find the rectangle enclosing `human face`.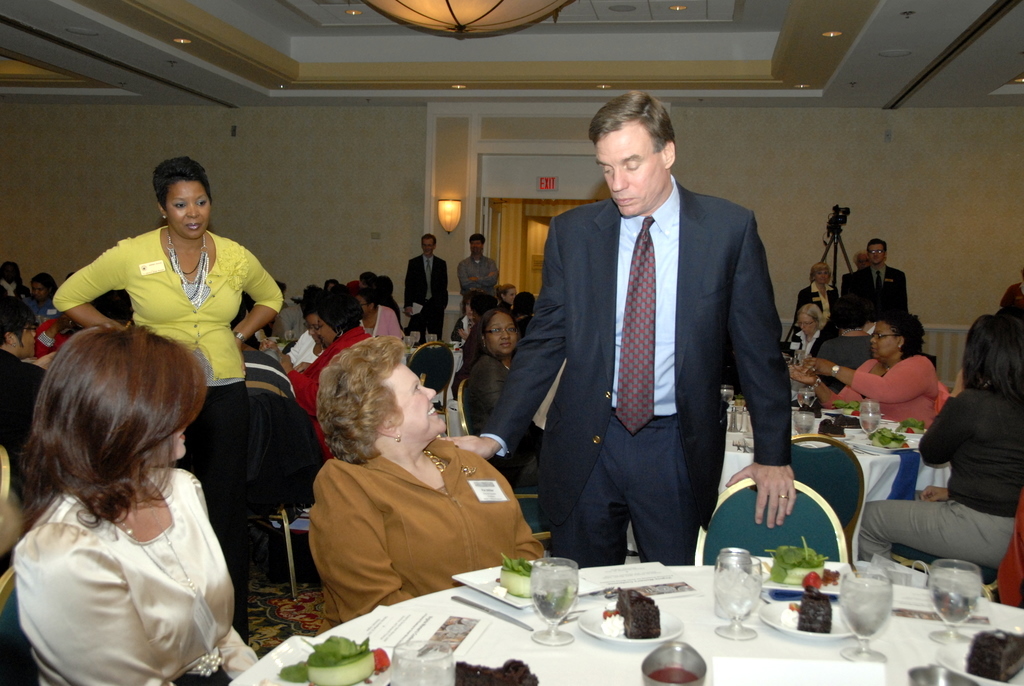
<box>868,322,894,362</box>.
